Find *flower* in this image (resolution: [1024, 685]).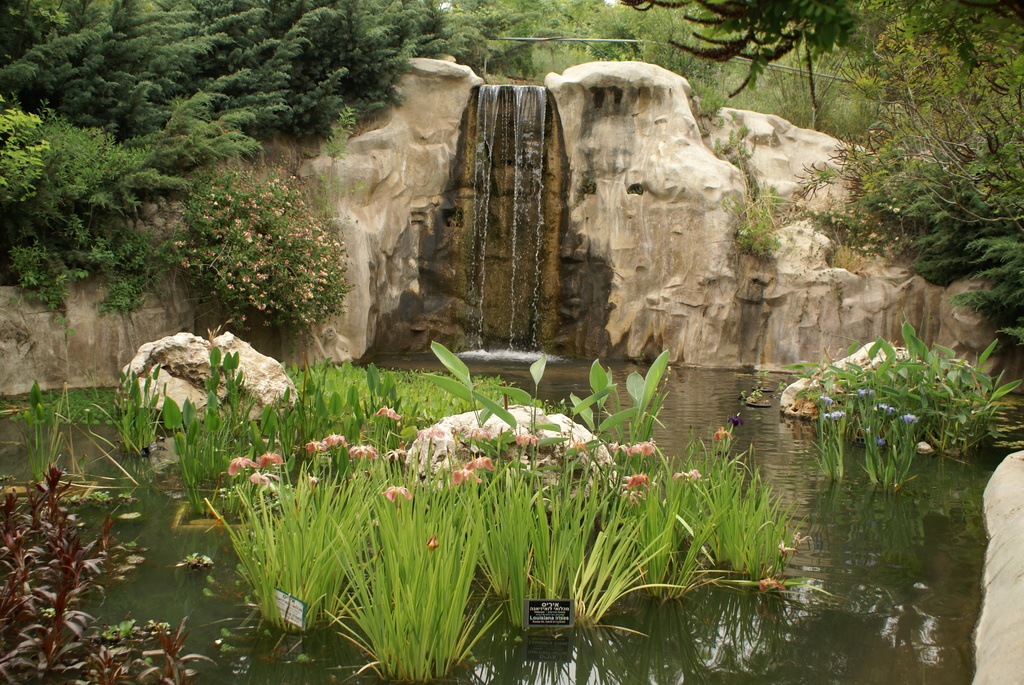
(left=757, top=576, right=785, bottom=595).
